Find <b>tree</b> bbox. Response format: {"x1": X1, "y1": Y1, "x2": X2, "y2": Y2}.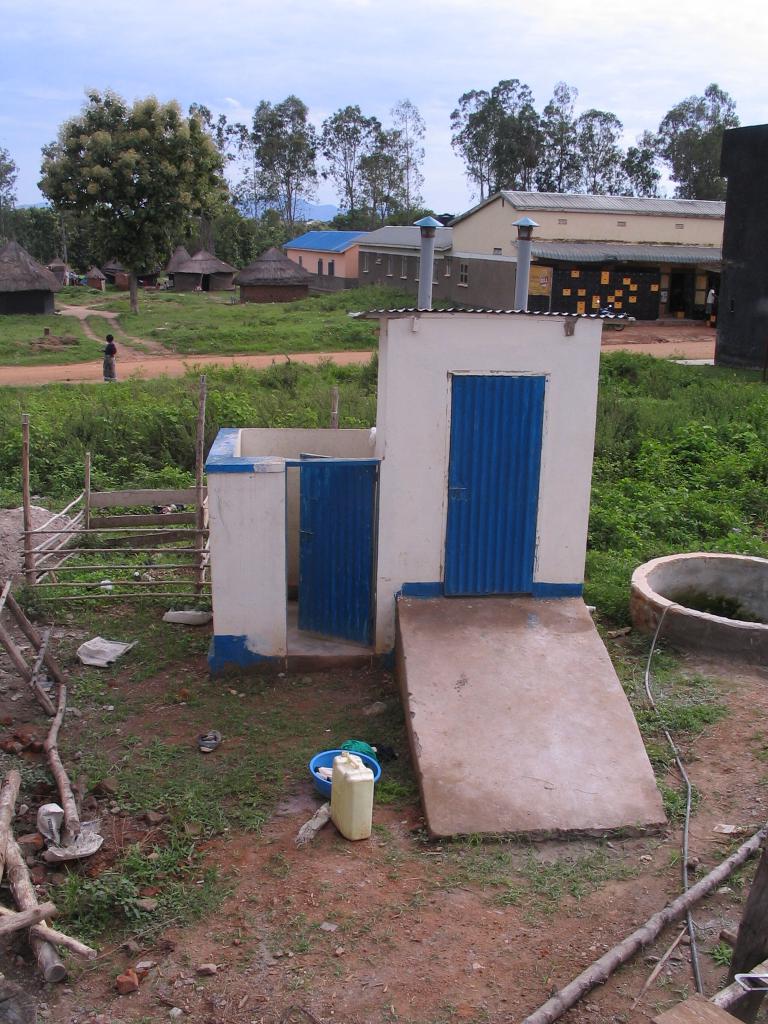
{"x1": 317, "y1": 109, "x2": 380, "y2": 218}.
